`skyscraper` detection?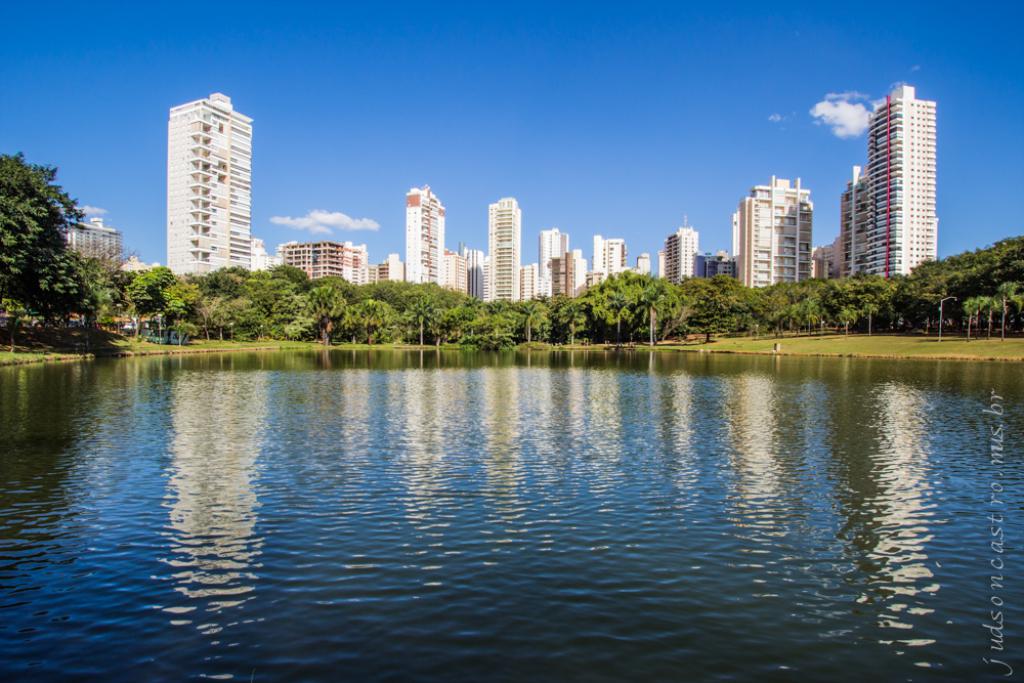
278/238/375/289
